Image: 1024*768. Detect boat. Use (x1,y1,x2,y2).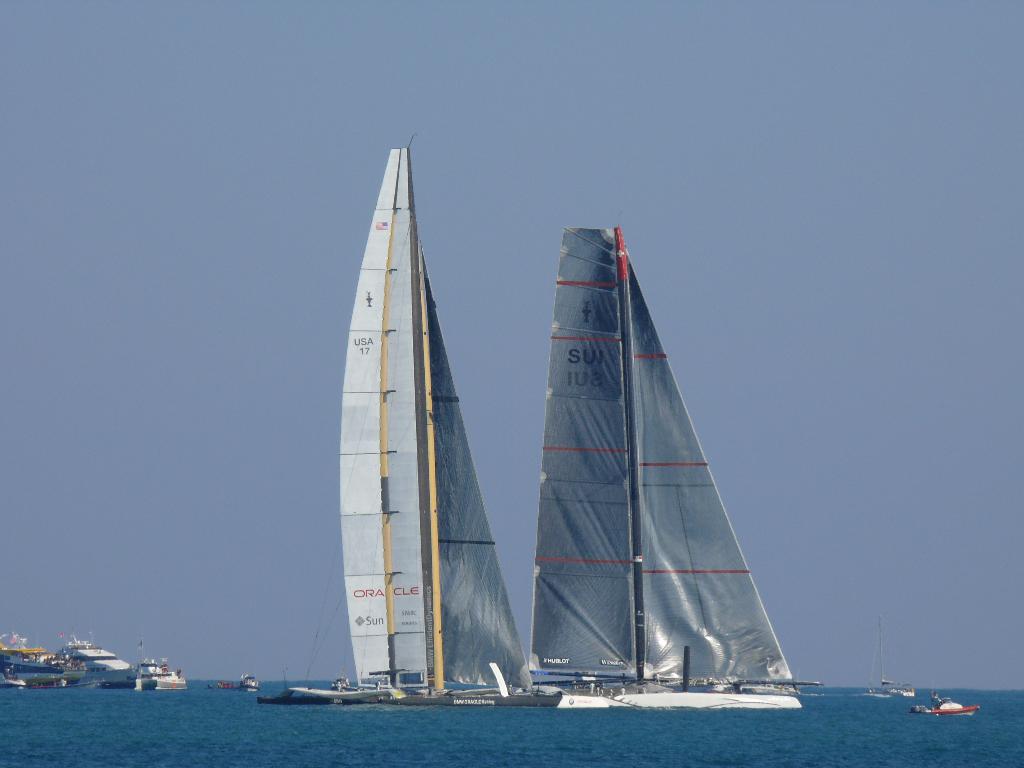
(55,638,131,678).
